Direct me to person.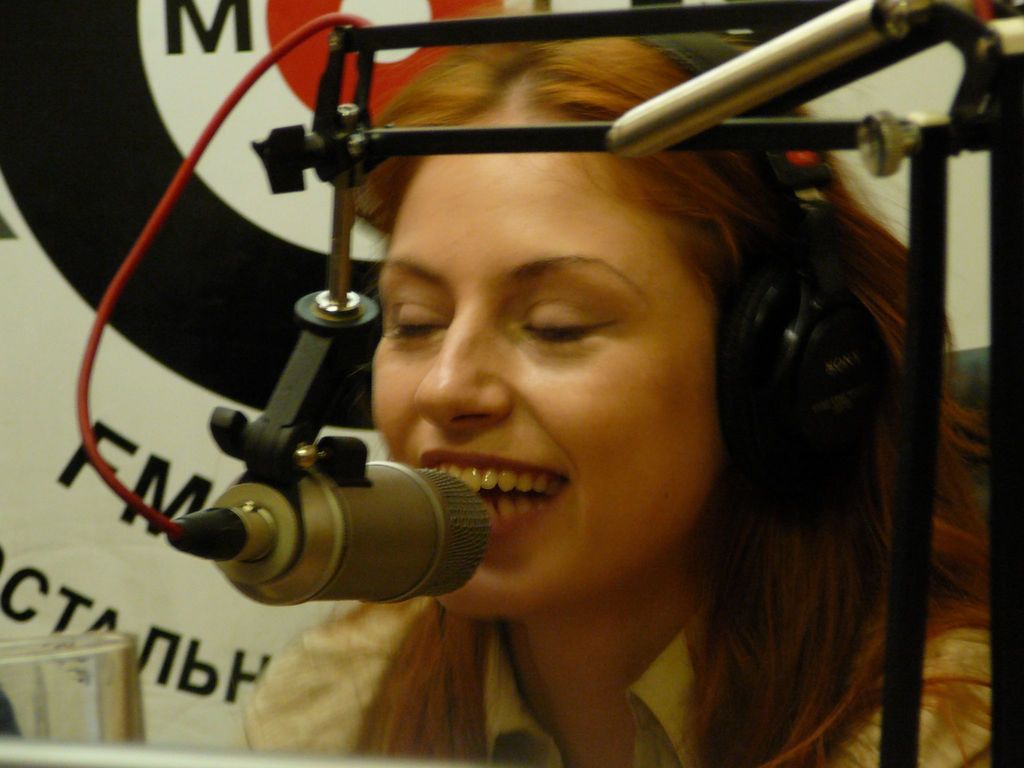
Direction: [230,8,993,767].
